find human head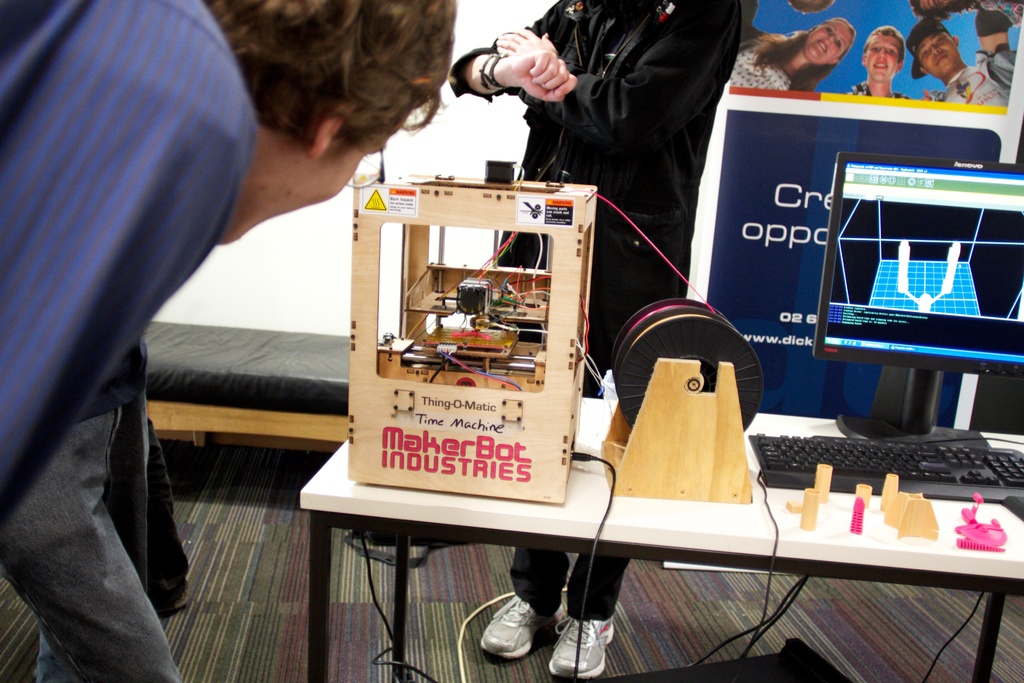
[858, 22, 908, 83]
